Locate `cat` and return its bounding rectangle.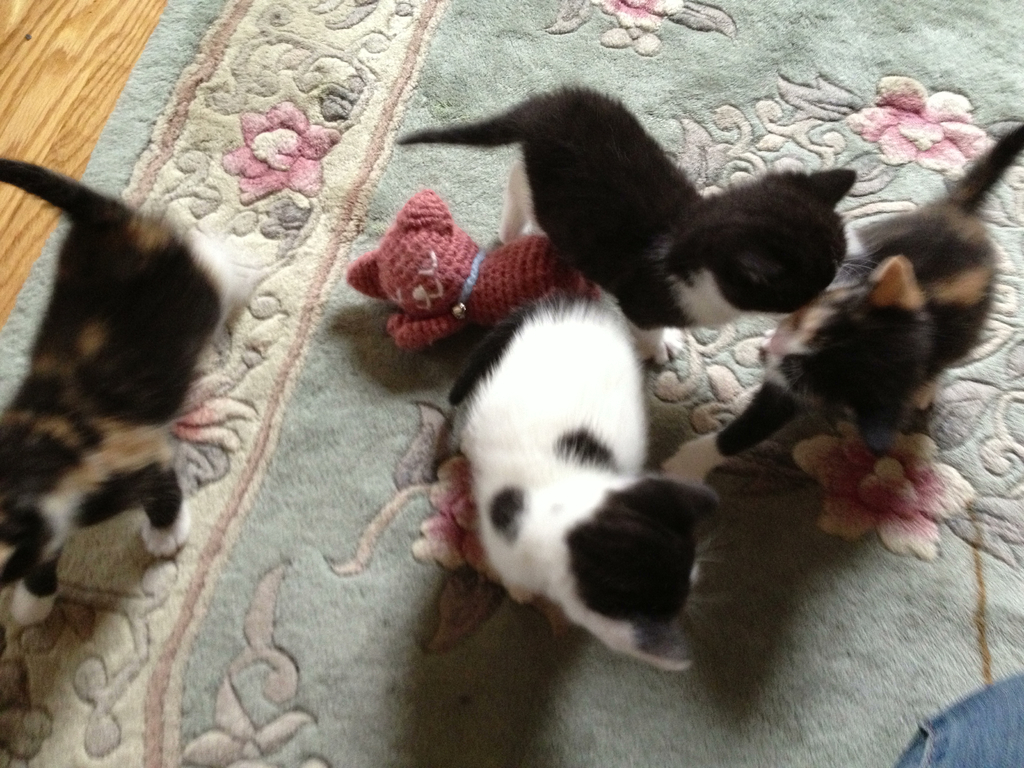
bbox=(0, 156, 263, 625).
